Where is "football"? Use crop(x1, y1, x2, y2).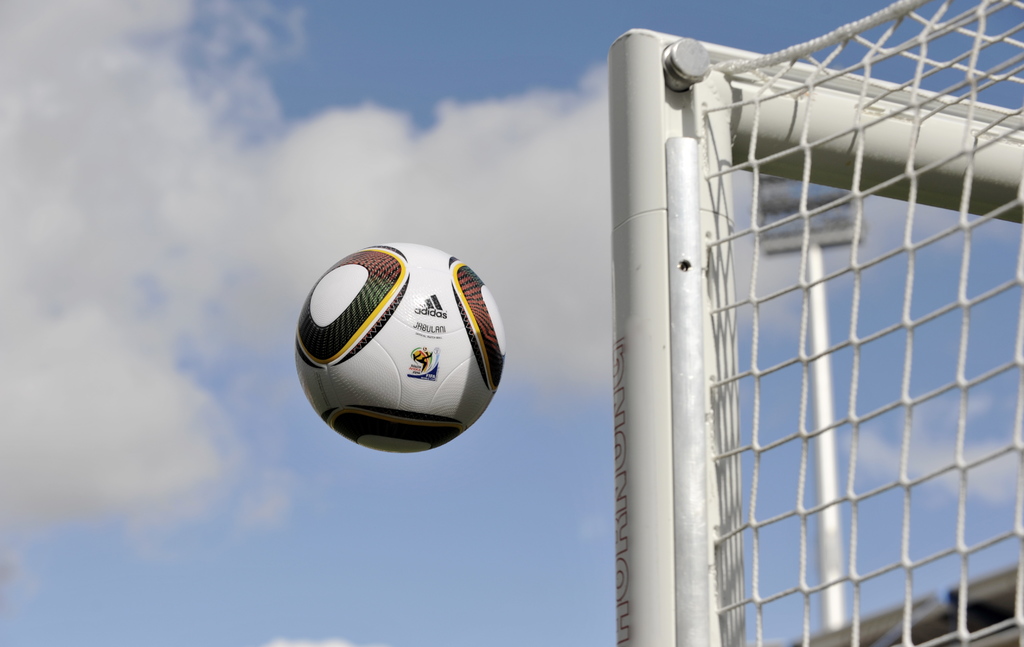
crop(291, 239, 511, 455).
